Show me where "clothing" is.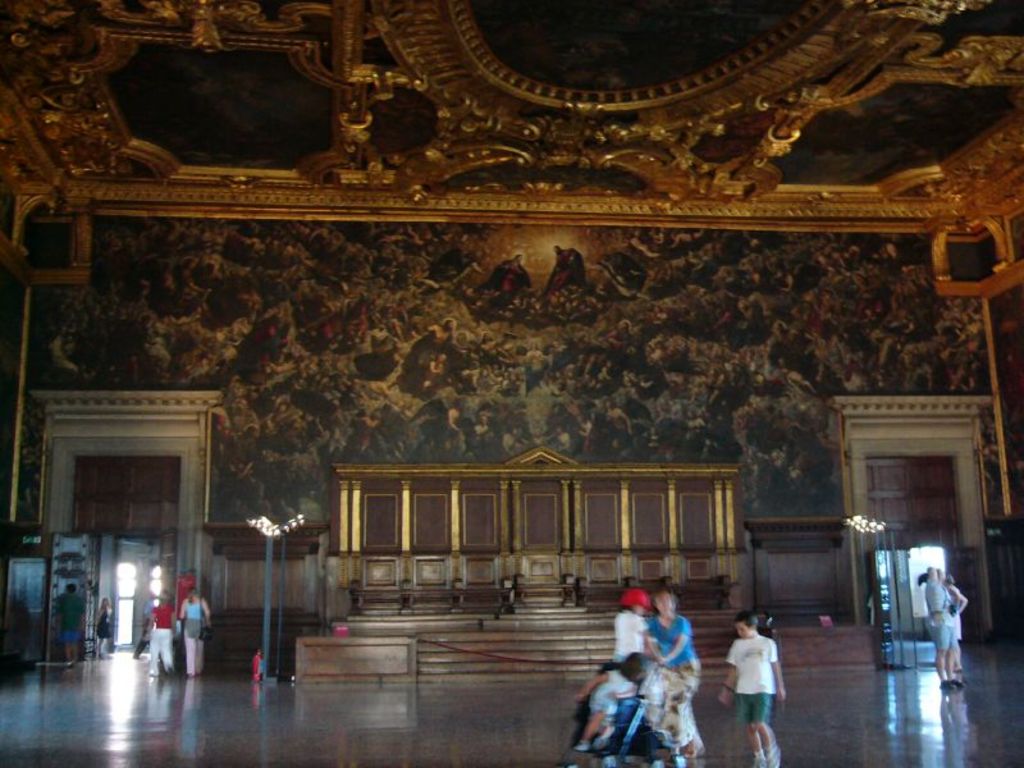
"clothing" is at 97,607,114,637.
